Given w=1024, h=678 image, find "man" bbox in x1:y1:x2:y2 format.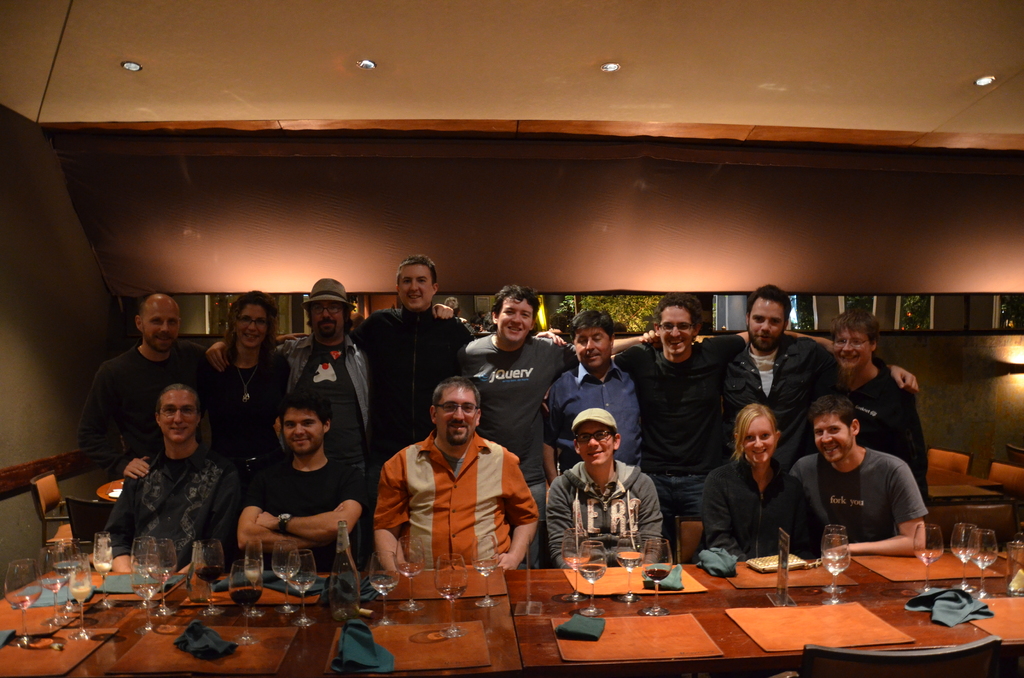
205:271:457:476.
